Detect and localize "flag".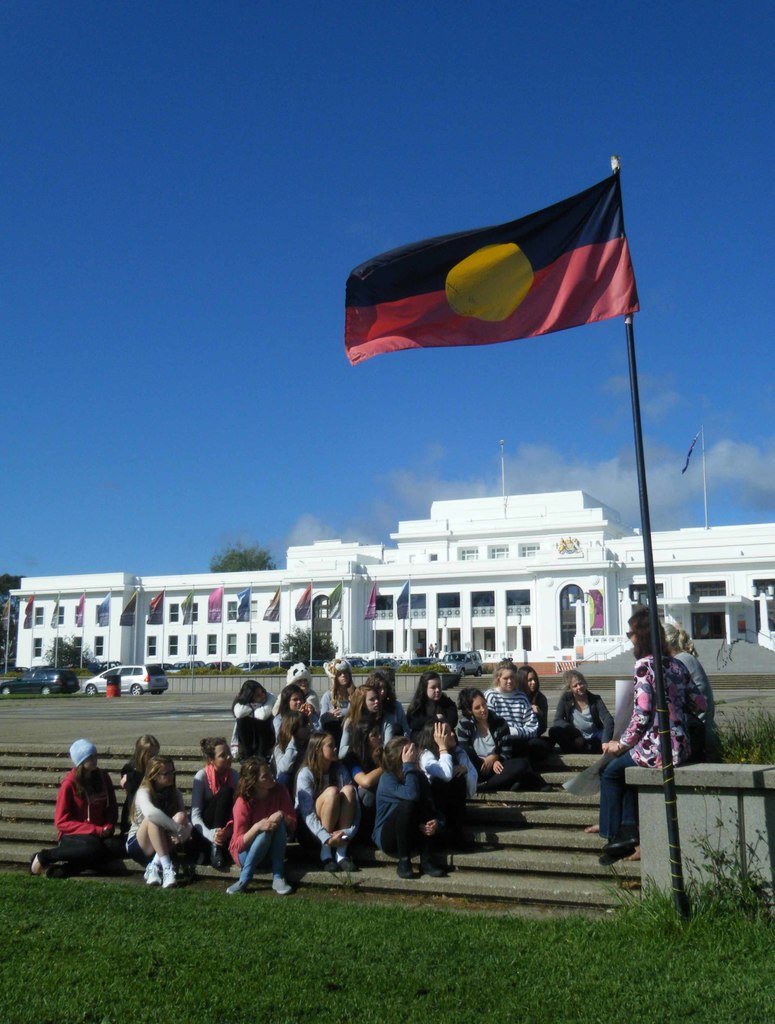
Localized at x1=293 y1=586 x2=314 y2=626.
